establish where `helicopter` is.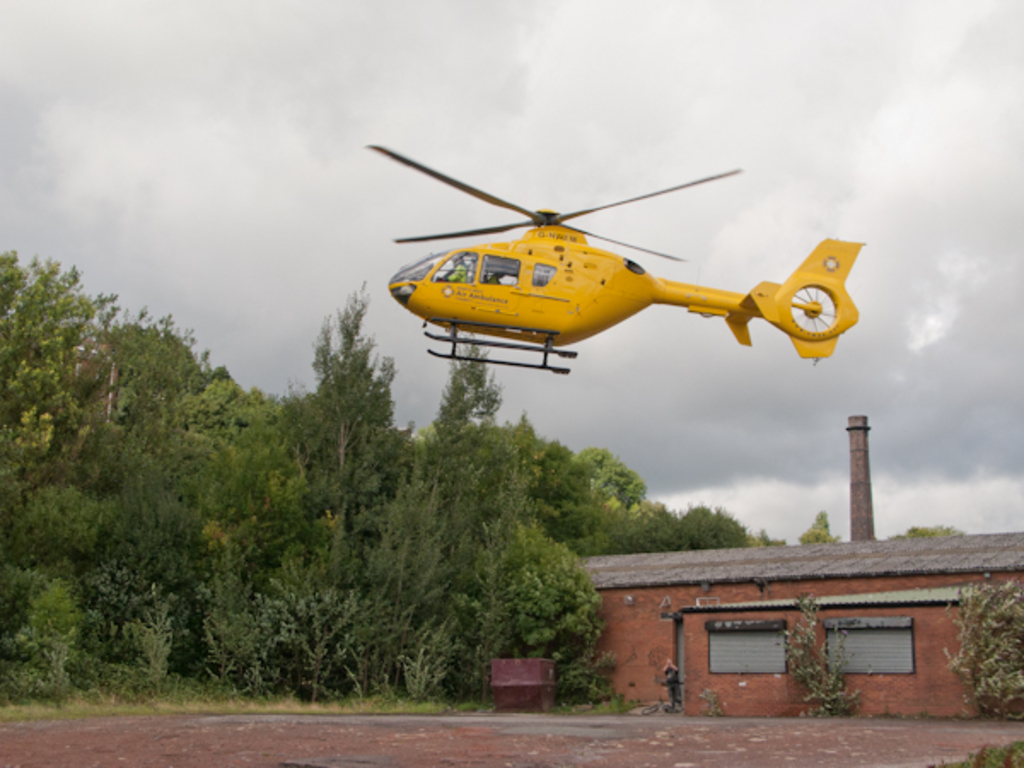
Established at bbox(348, 145, 874, 372).
